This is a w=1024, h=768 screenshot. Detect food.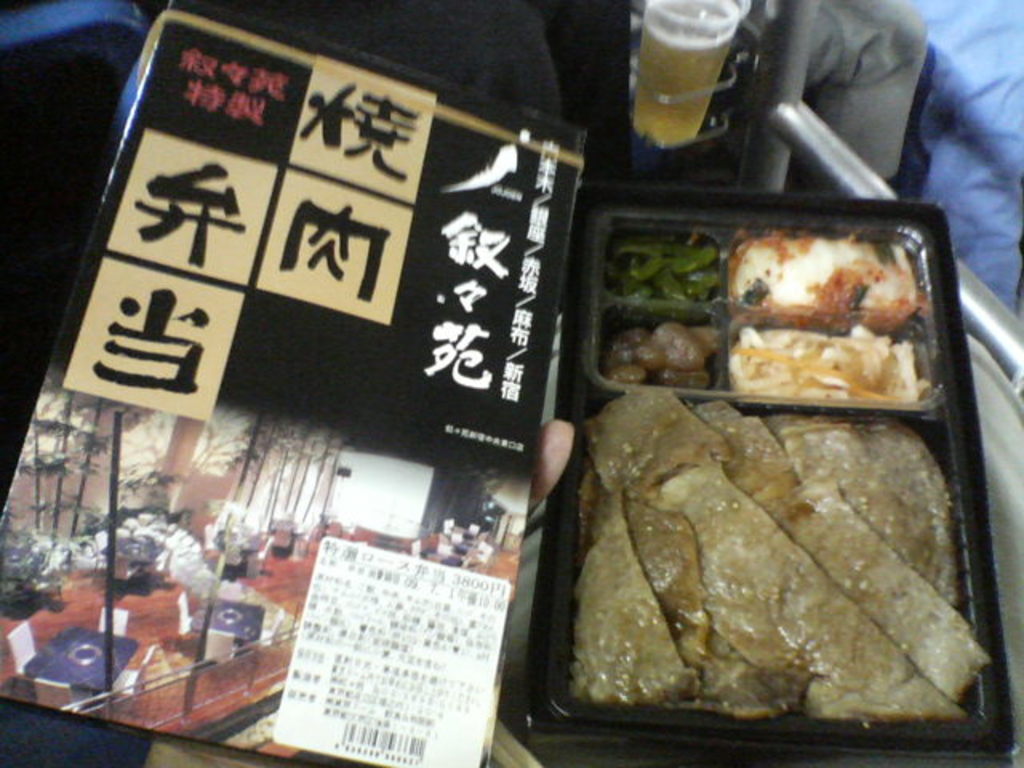
bbox=(733, 230, 923, 336).
